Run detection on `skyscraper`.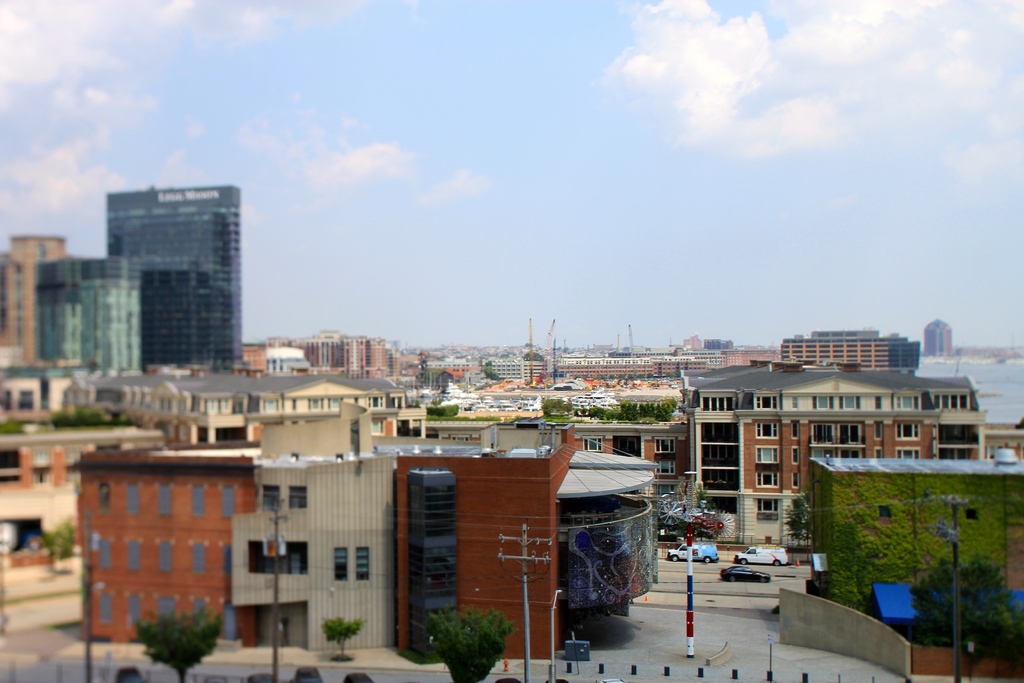
Result: (left=104, top=176, right=244, bottom=355).
